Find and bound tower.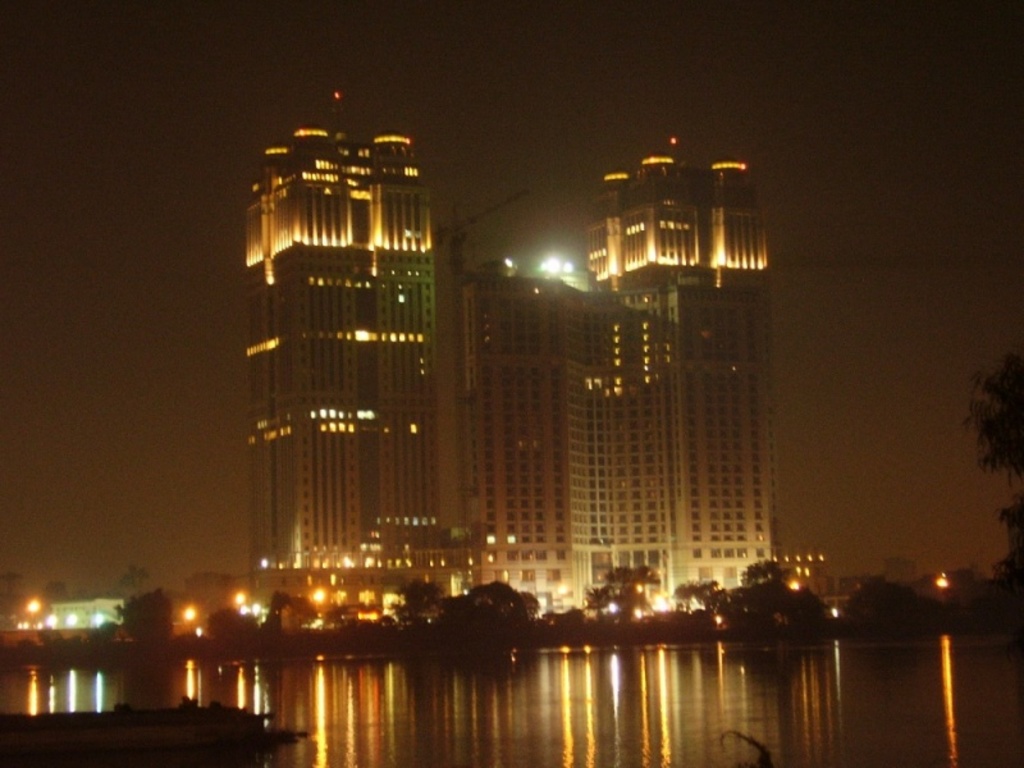
Bound: crop(214, 65, 479, 627).
